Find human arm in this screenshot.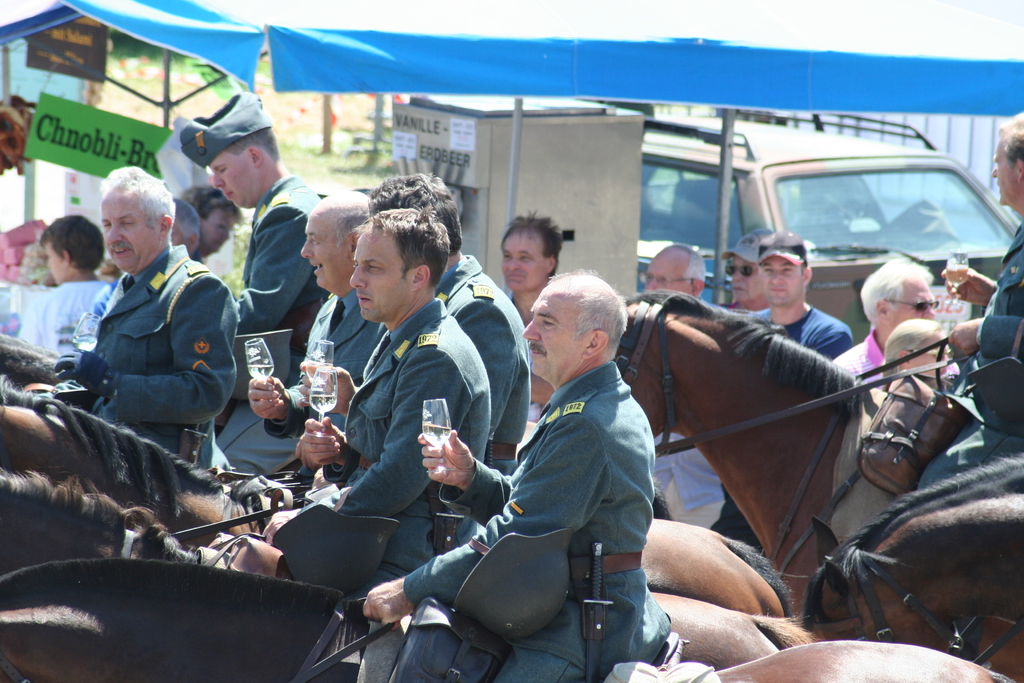
The bounding box for human arm is (298,409,375,471).
